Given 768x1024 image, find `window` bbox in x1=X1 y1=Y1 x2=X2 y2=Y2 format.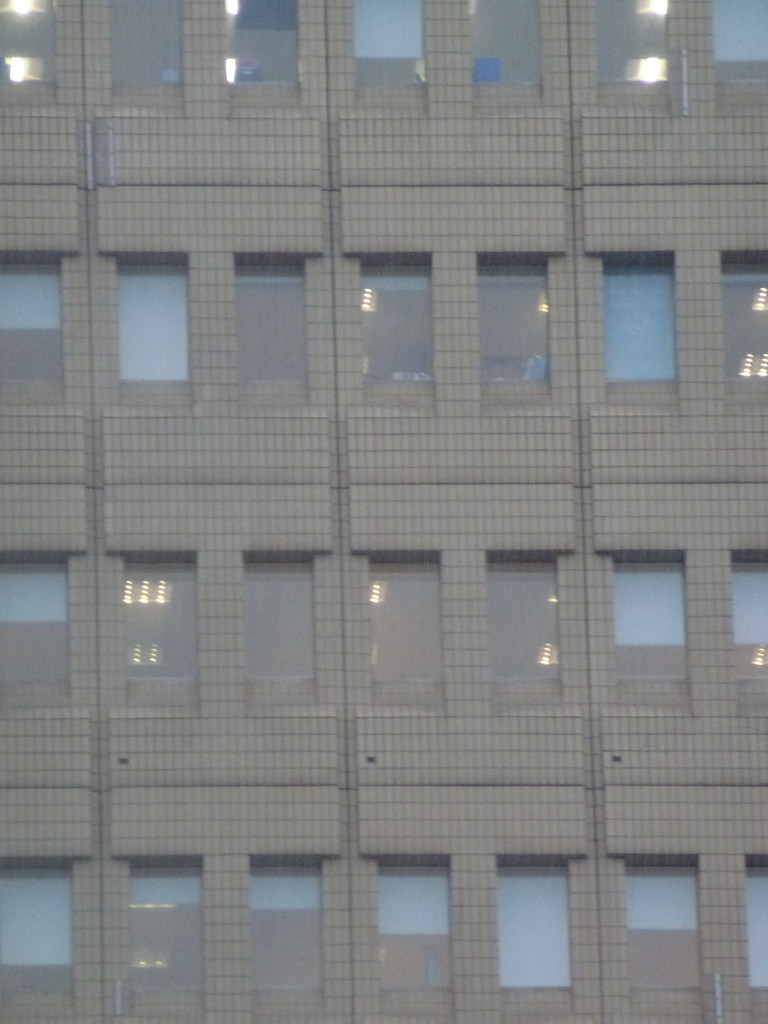
x1=466 y1=1 x2=538 y2=104.
